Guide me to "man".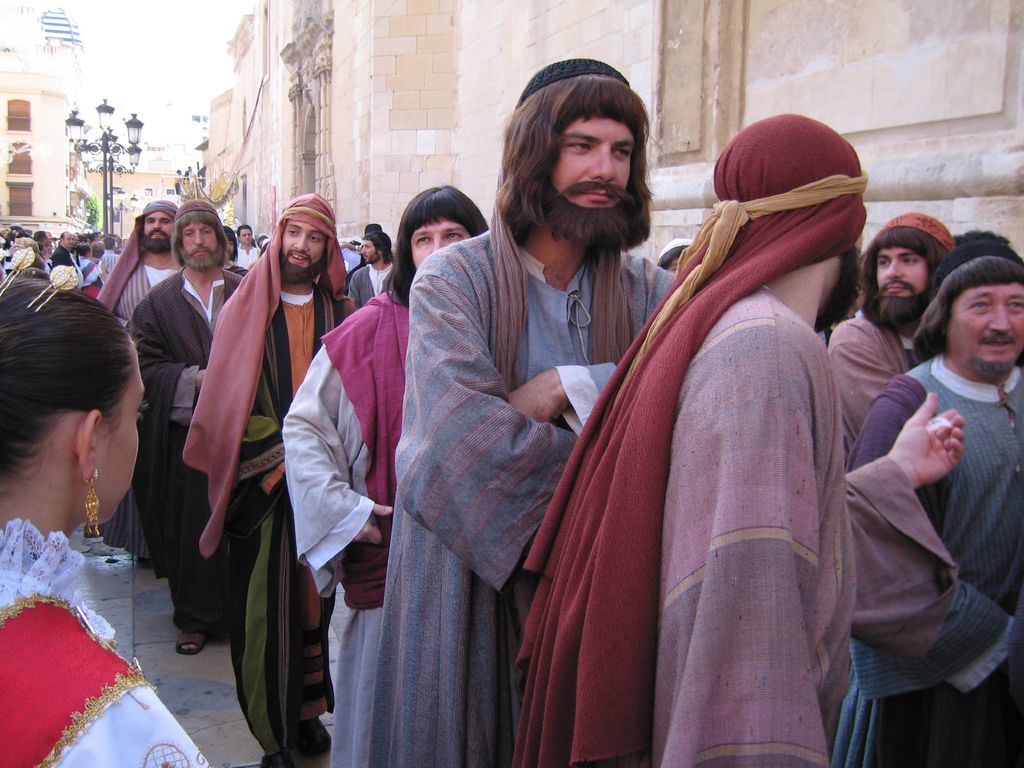
Guidance: (97,236,122,283).
